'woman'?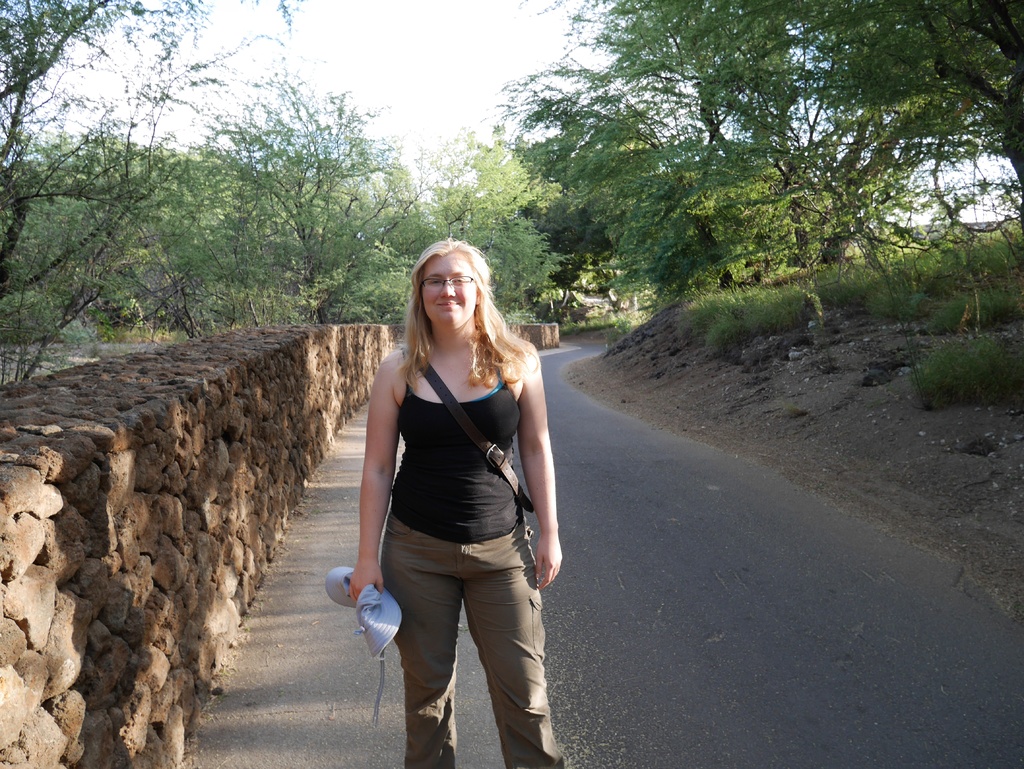
bbox=(327, 227, 570, 768)
